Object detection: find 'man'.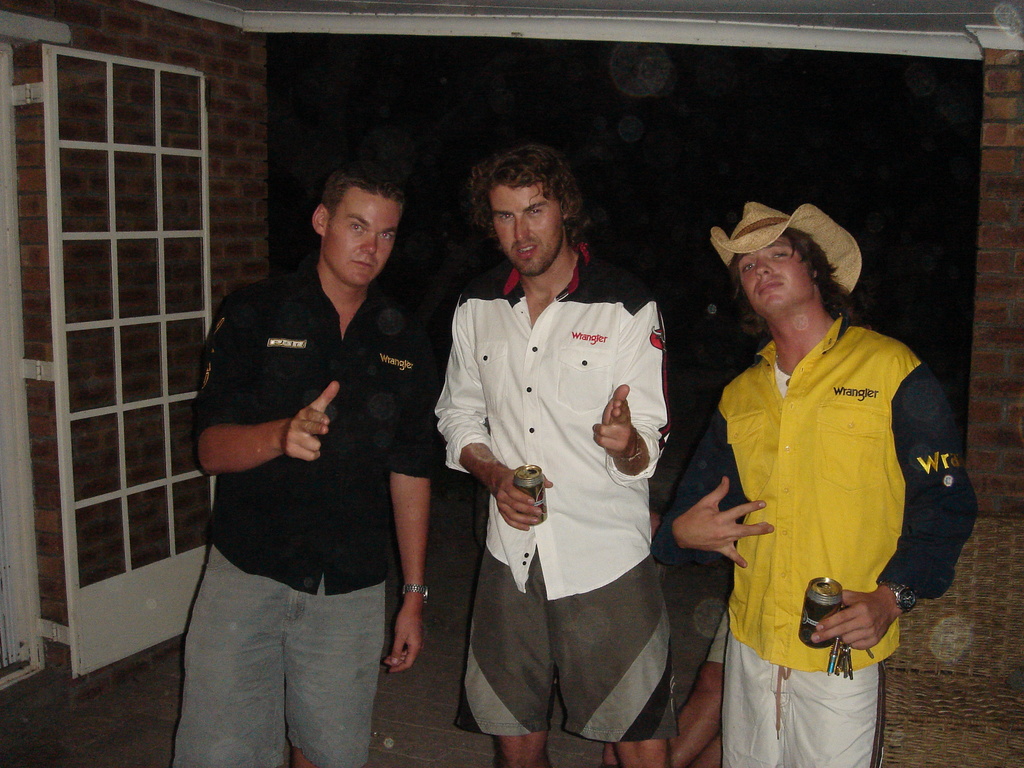
430:143:682:767.
